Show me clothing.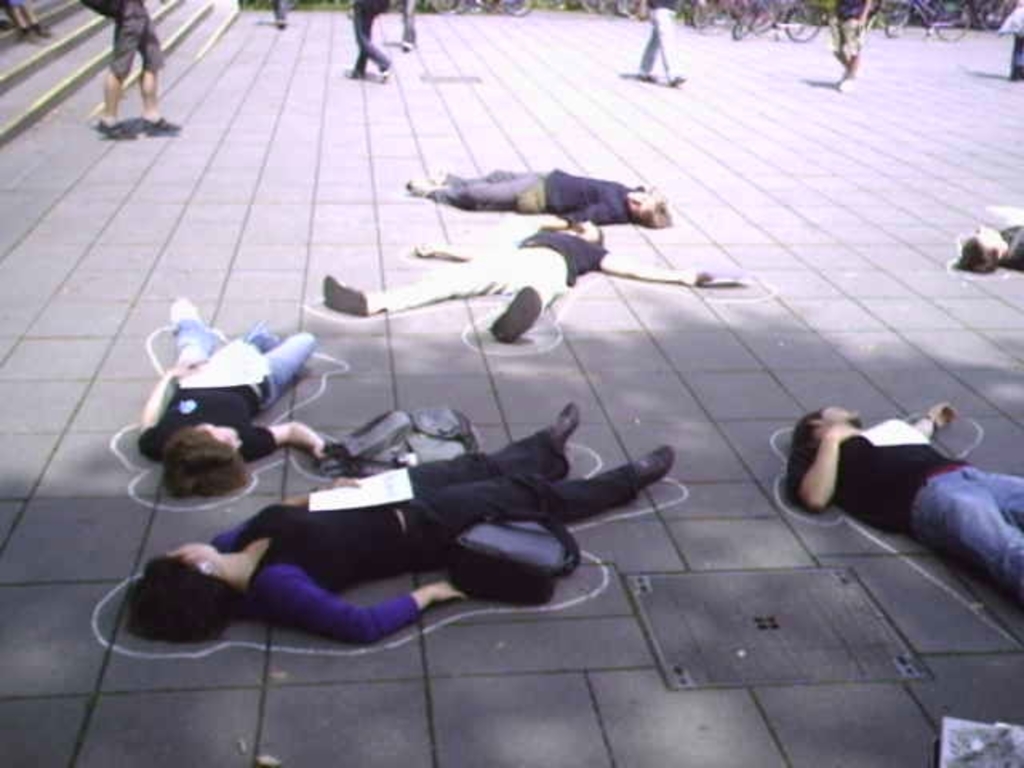
clothing is here: {"left": 637, "top": 0, "right": 682, "bottom": 90}.
